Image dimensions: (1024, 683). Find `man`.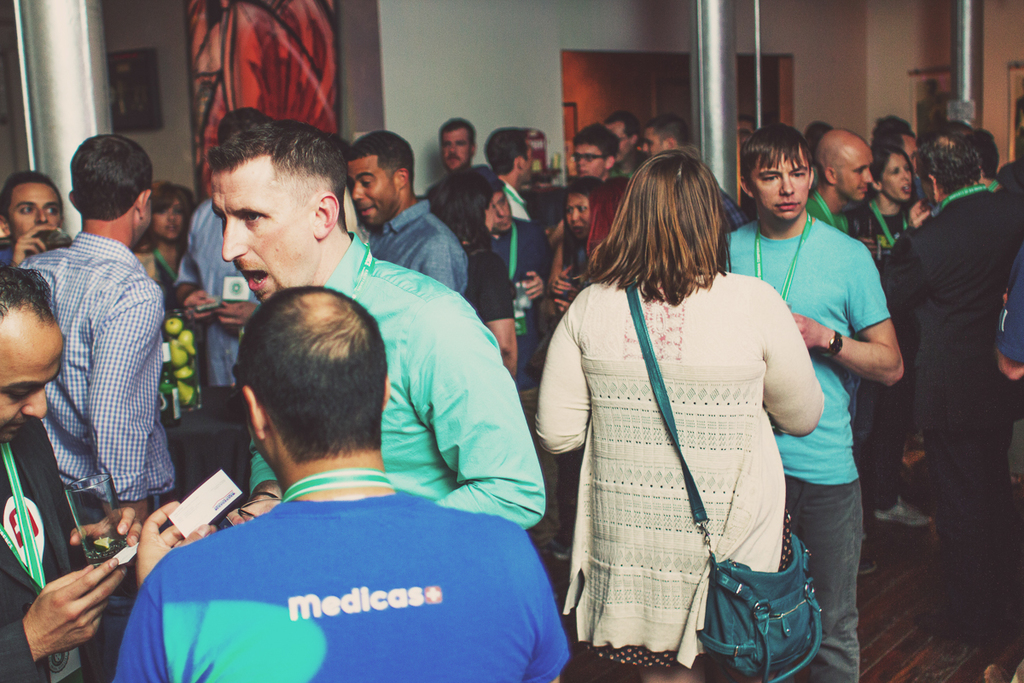
bbox=(998, 103, 1023, 196).
